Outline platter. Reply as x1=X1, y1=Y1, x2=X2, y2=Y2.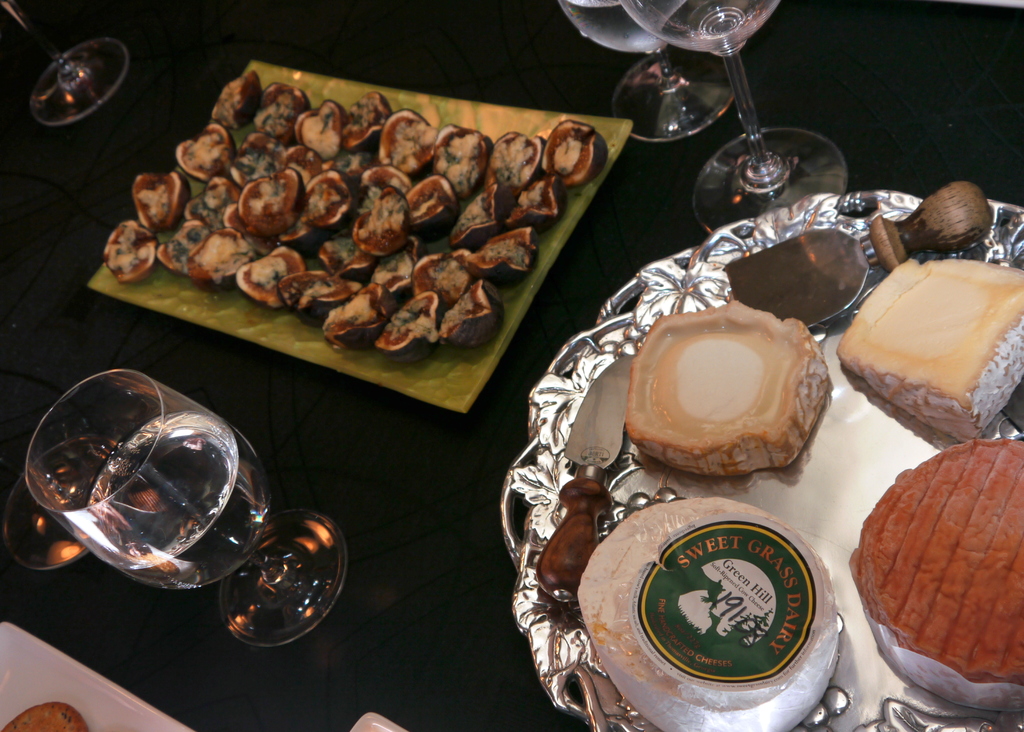
x1=494, y1=192, x2=1023, y2=731.
